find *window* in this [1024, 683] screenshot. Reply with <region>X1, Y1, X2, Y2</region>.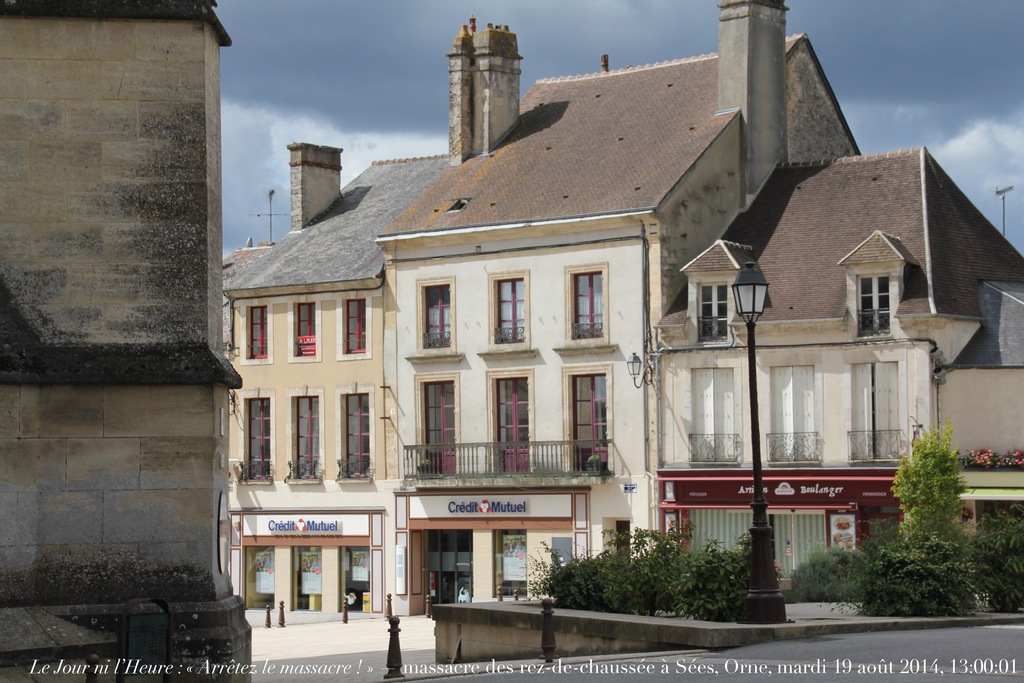
<region>570, 372, 614, 475</region>.
